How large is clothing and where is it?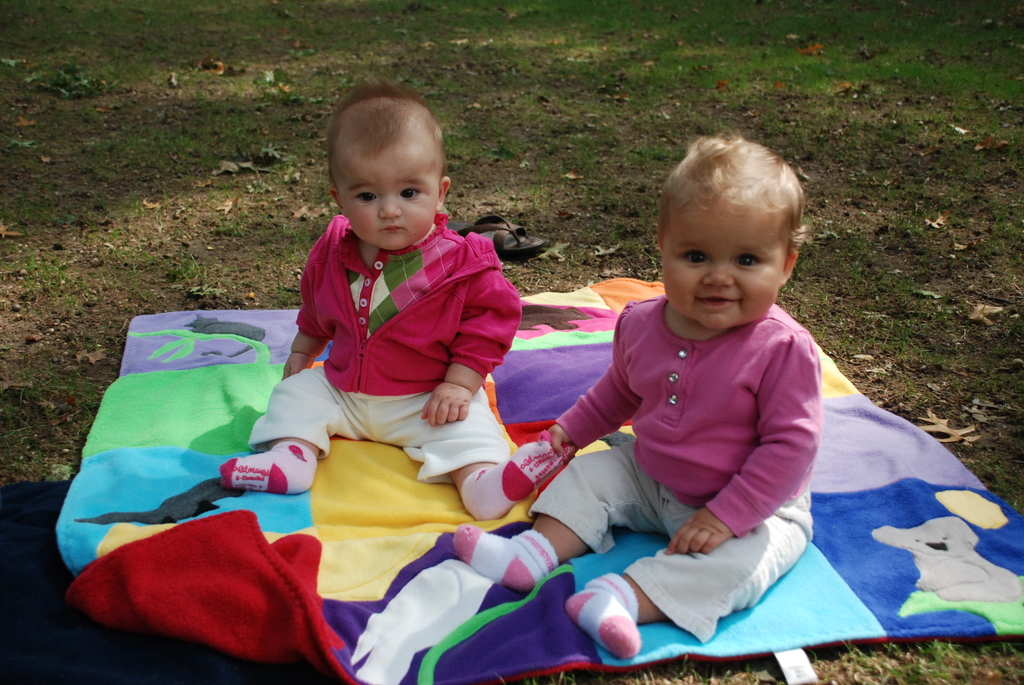
Bounding box: Rect(275, 192, 512, 444).
